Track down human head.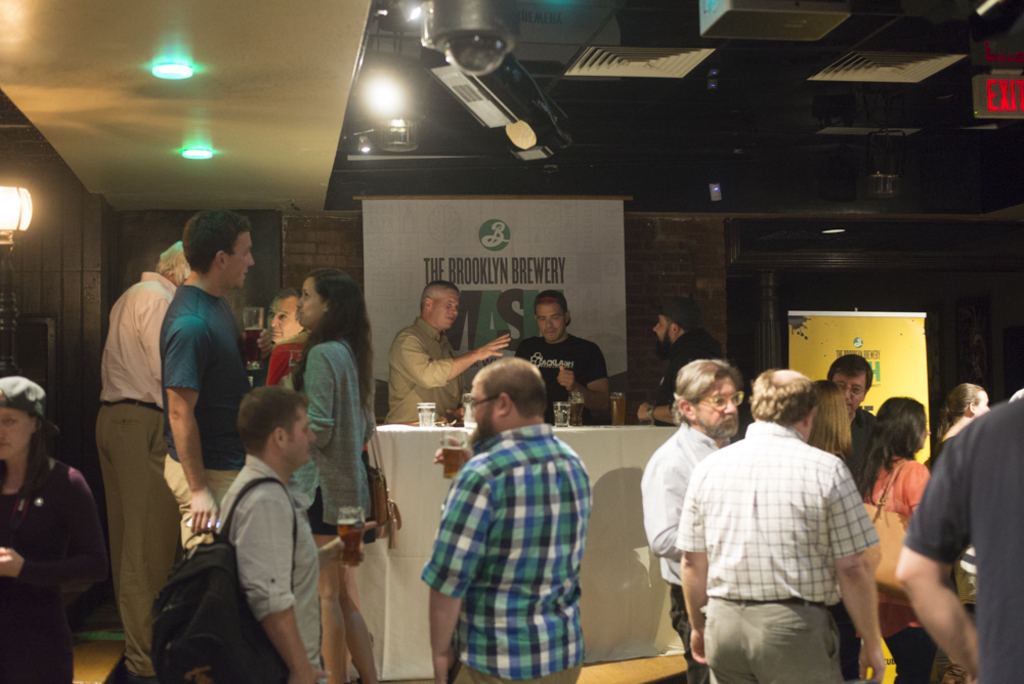
Tracked to Rect(234, 384, 315, 464).
